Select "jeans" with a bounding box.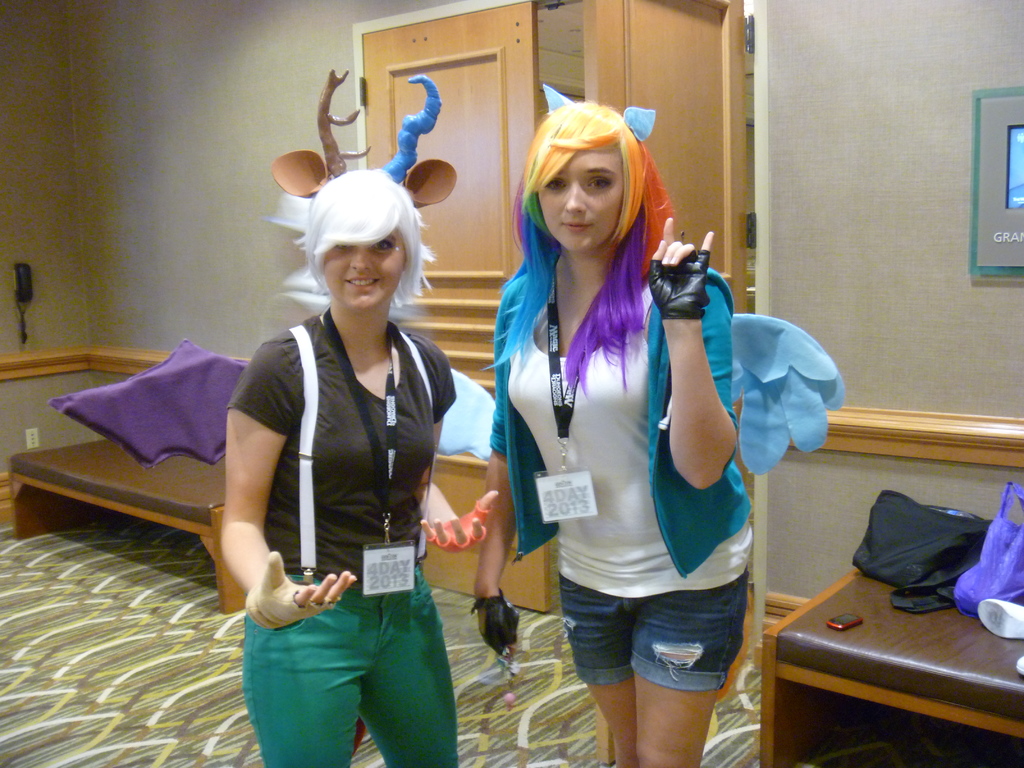
<bbox>556, 596, 771, 715</bbox>.
